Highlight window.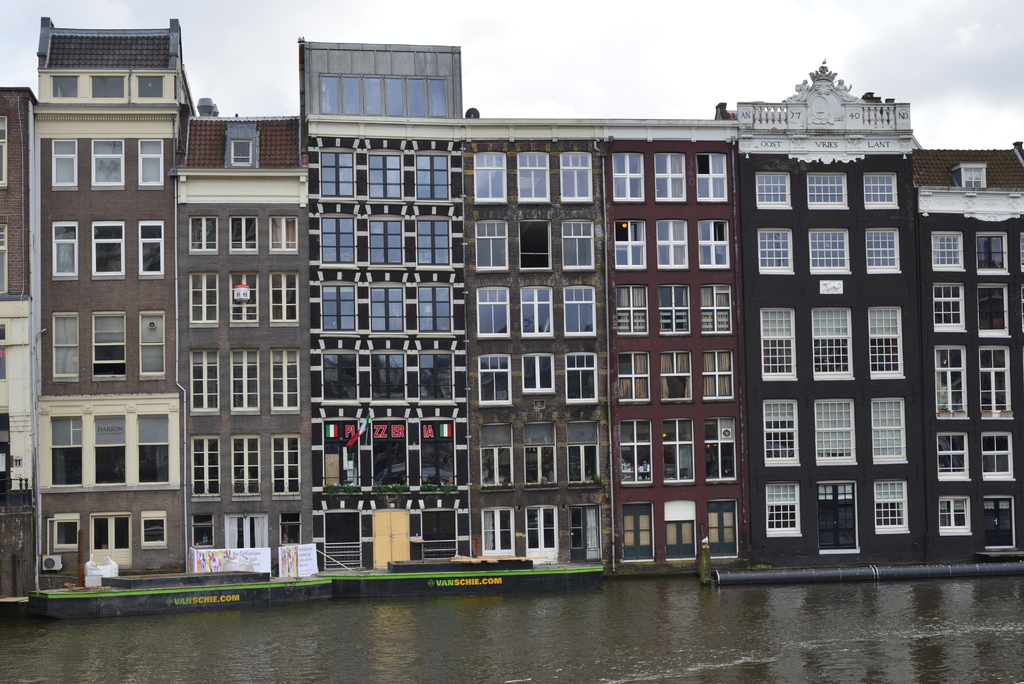
Highlighted region: 49/138/74/187.
